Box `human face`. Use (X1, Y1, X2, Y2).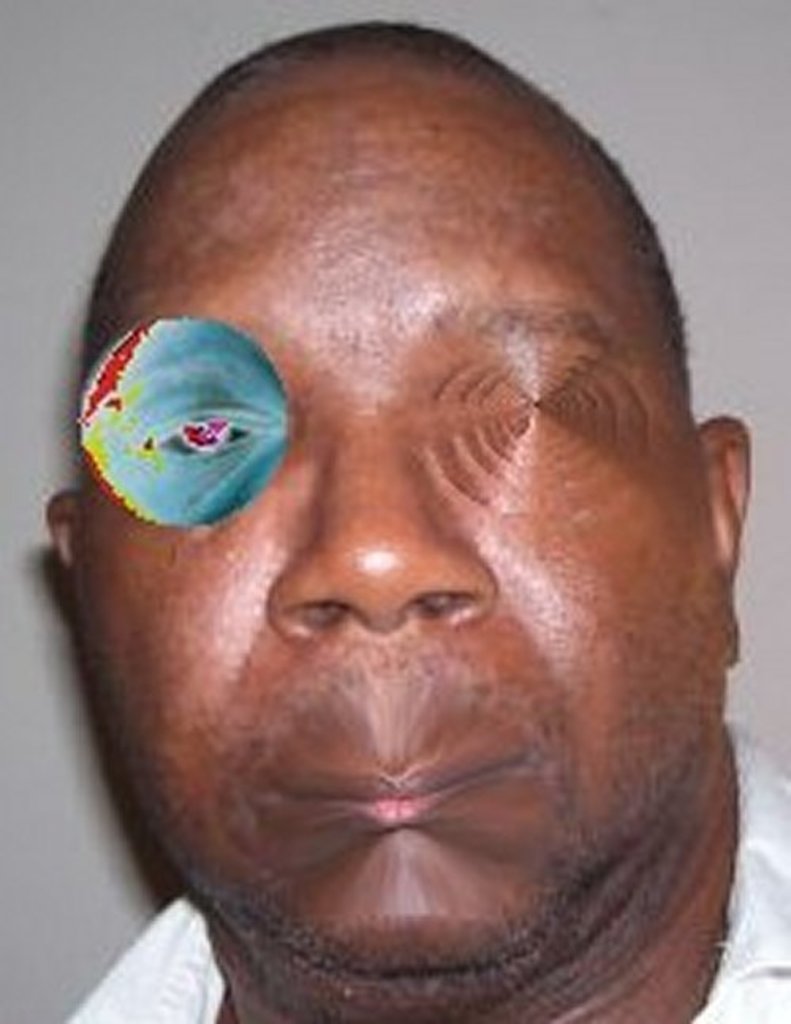
(74, 89, 728, 977).
